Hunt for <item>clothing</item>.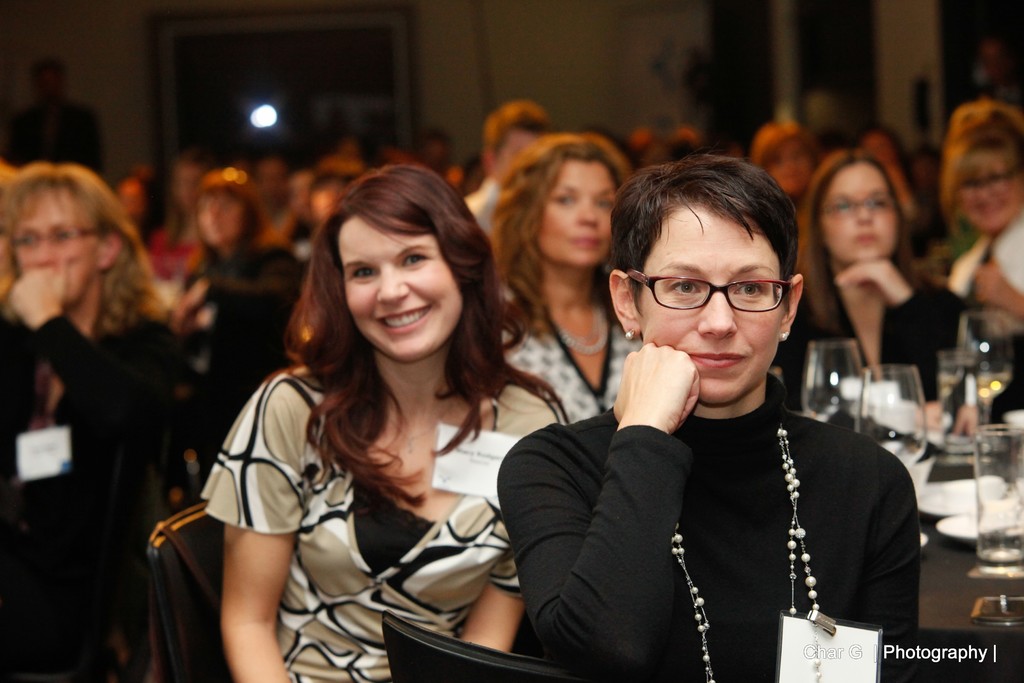
Hunted down at pyautogui.locateOnScreen(196, 354, 569, 682).
